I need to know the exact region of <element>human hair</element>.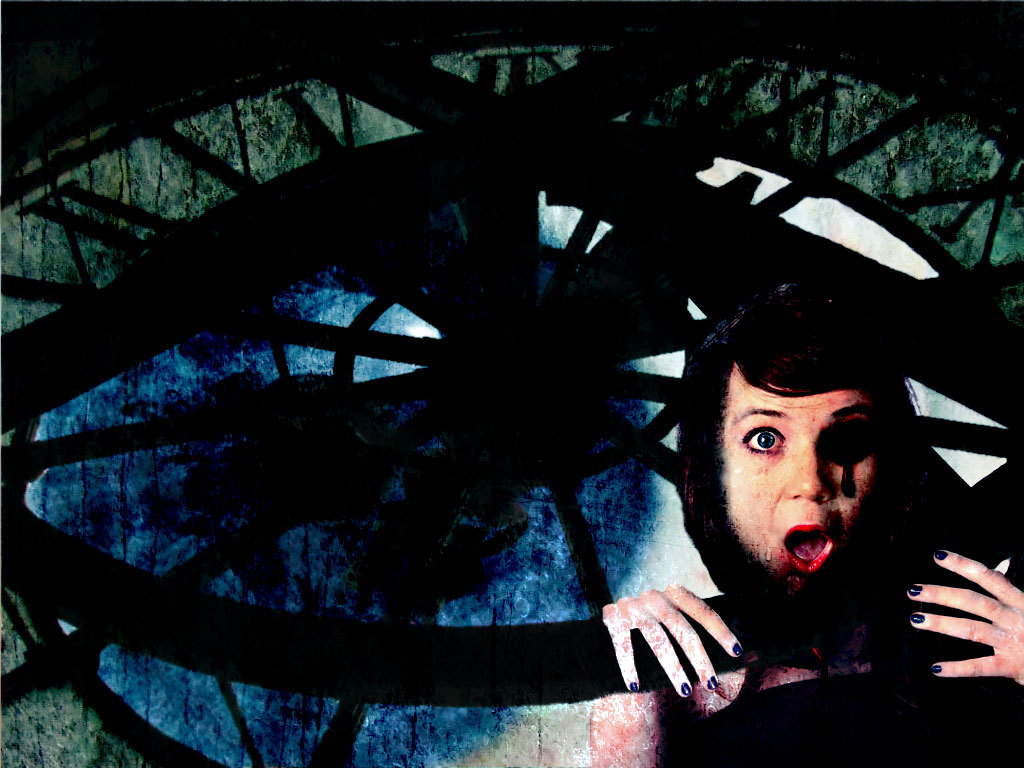
Region: 680,293,911,515.
